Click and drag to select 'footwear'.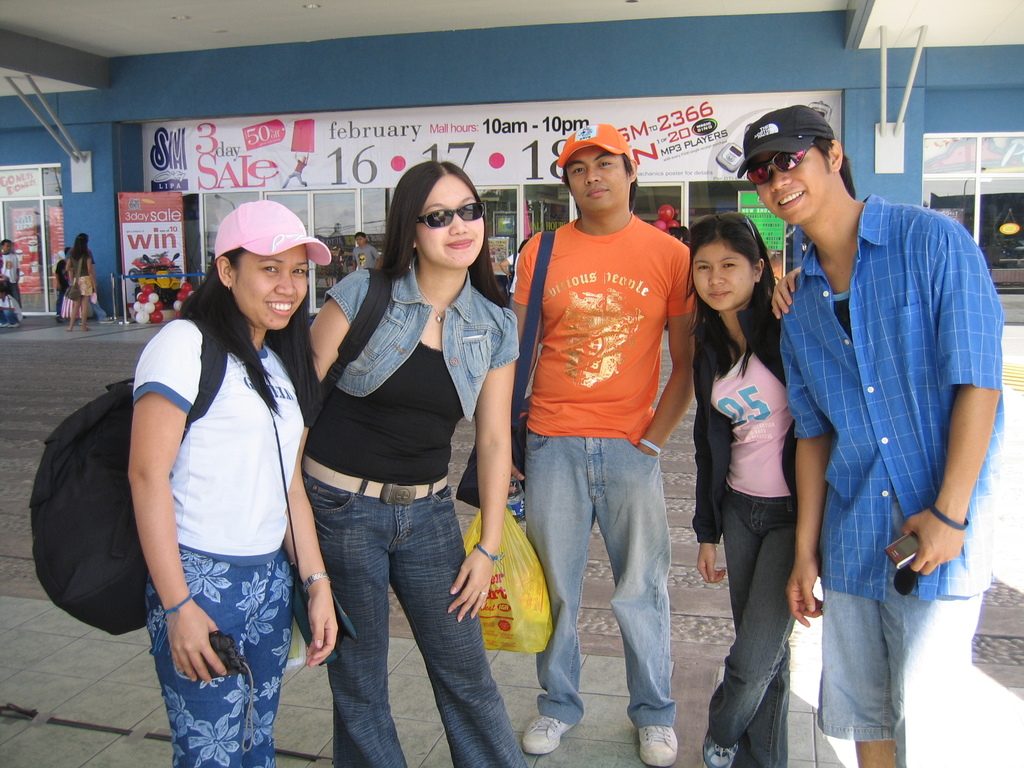
Selection: select_region(521, 714, 573, 755).
